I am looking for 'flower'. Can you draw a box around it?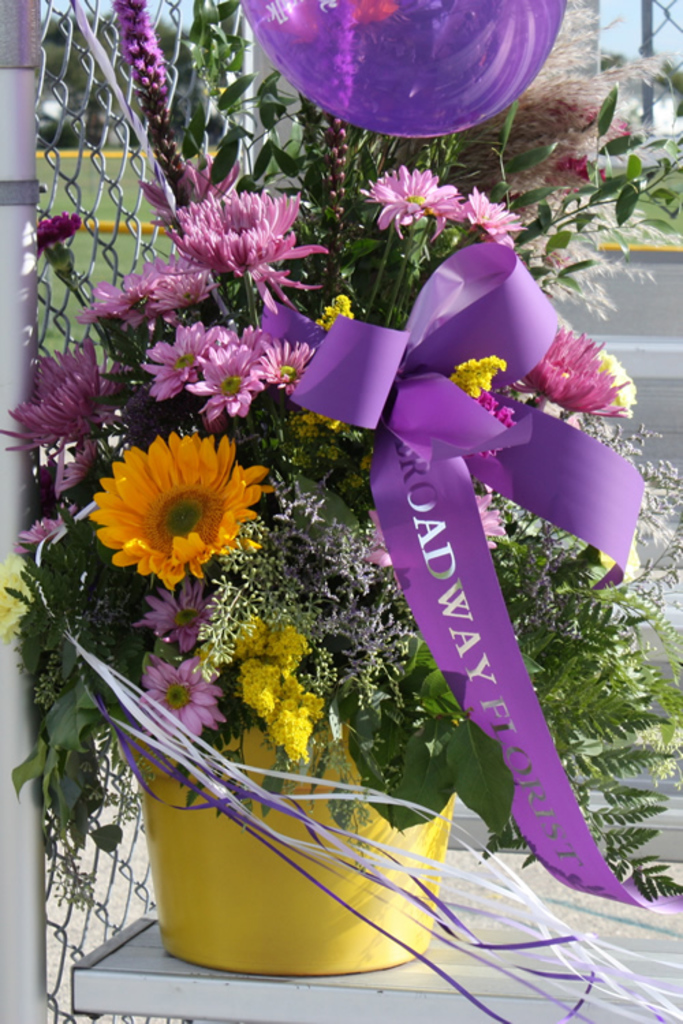
Sure, the bounding box is bbox=[361, 161, 462, 244].
